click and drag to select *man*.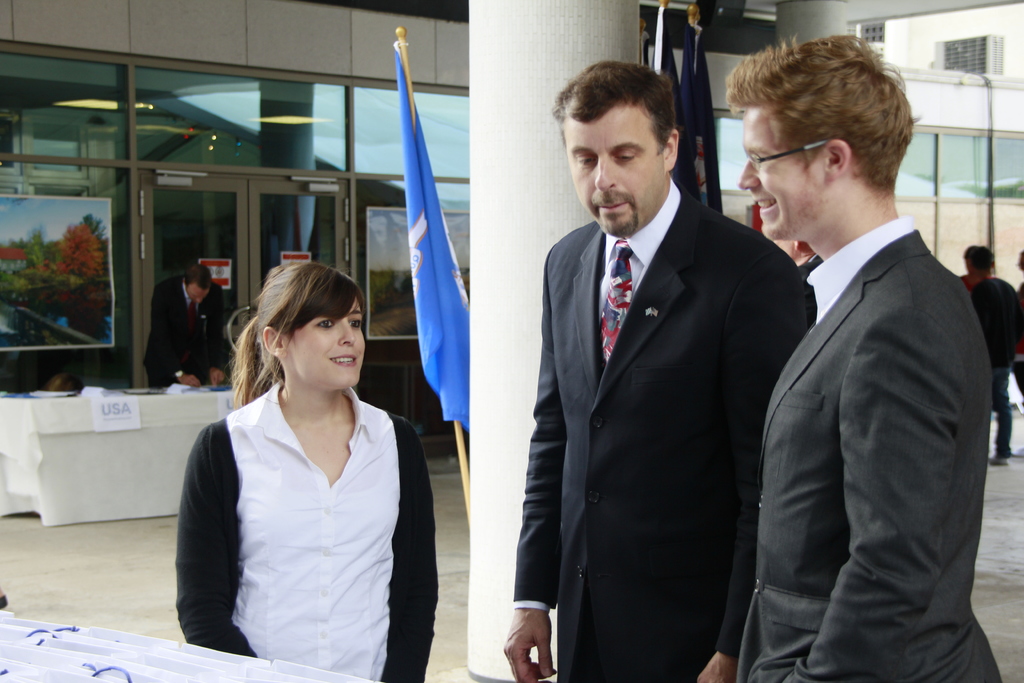
Selection: bbox=[145, 267, 236, 390].
